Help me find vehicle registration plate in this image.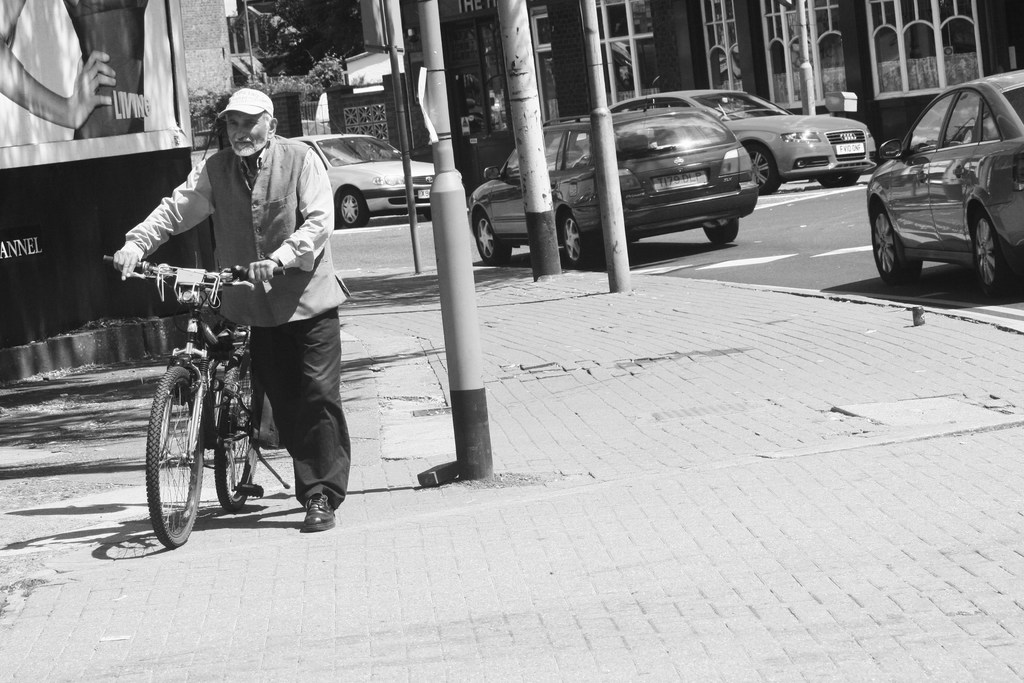
Found it: 834,140,866,156.
